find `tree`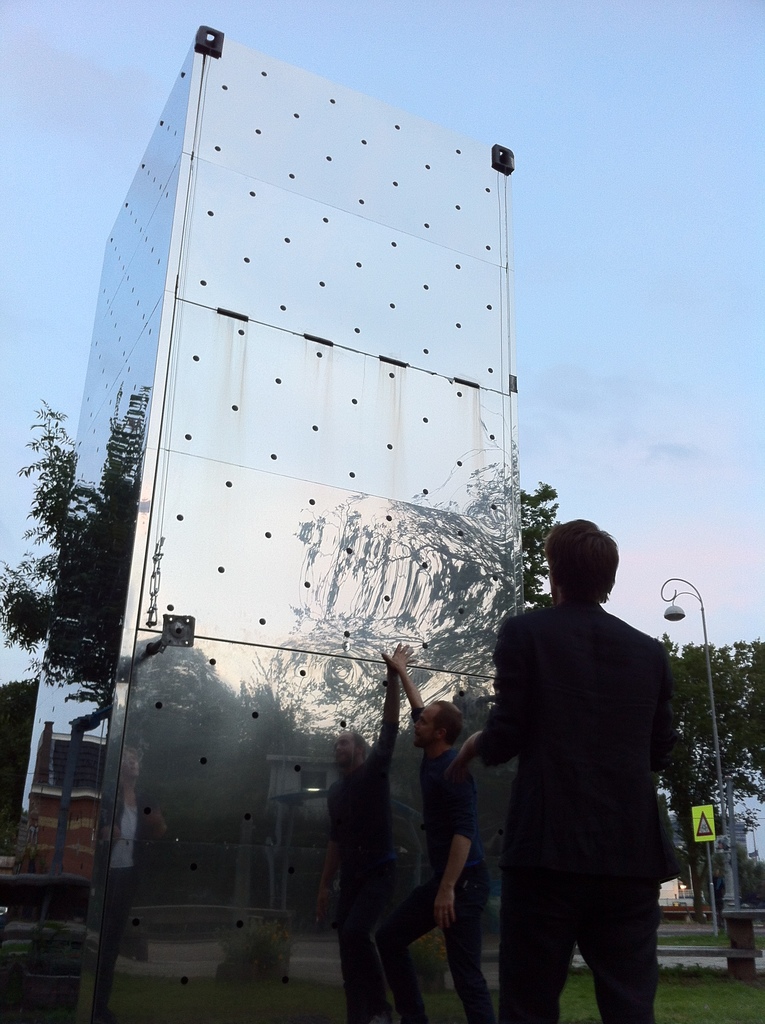
{"left": 0, "top": 404, "right": 76, "bottom": 674}
